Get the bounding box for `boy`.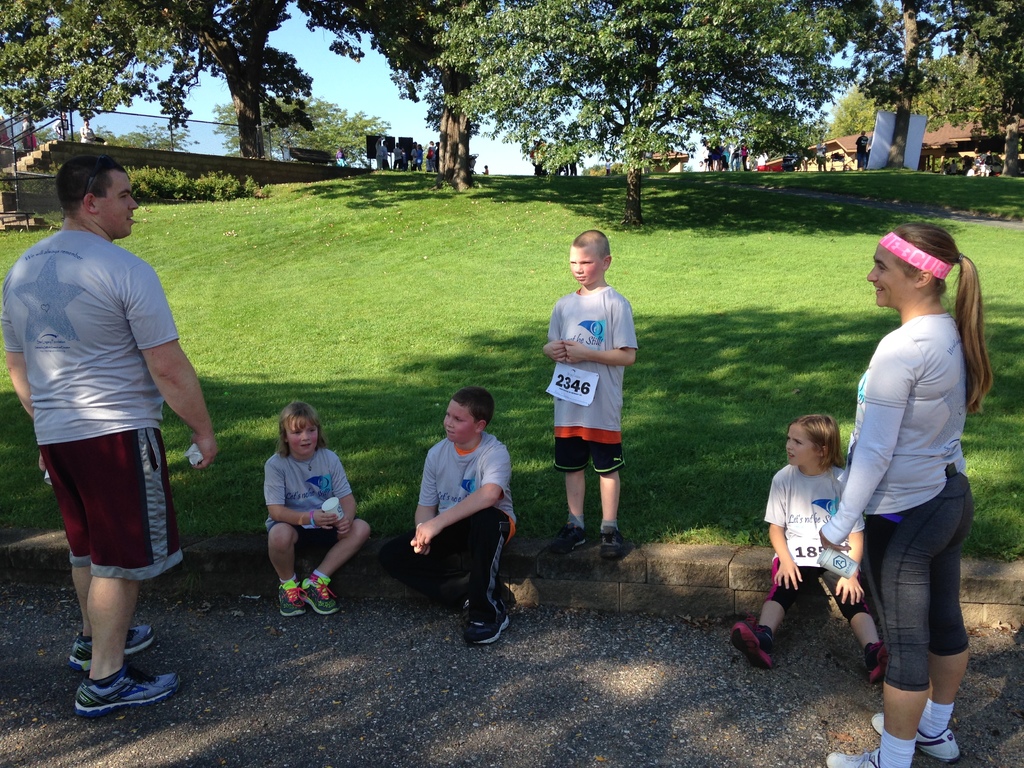
left=604, top=158, right=612, bottom=175.
